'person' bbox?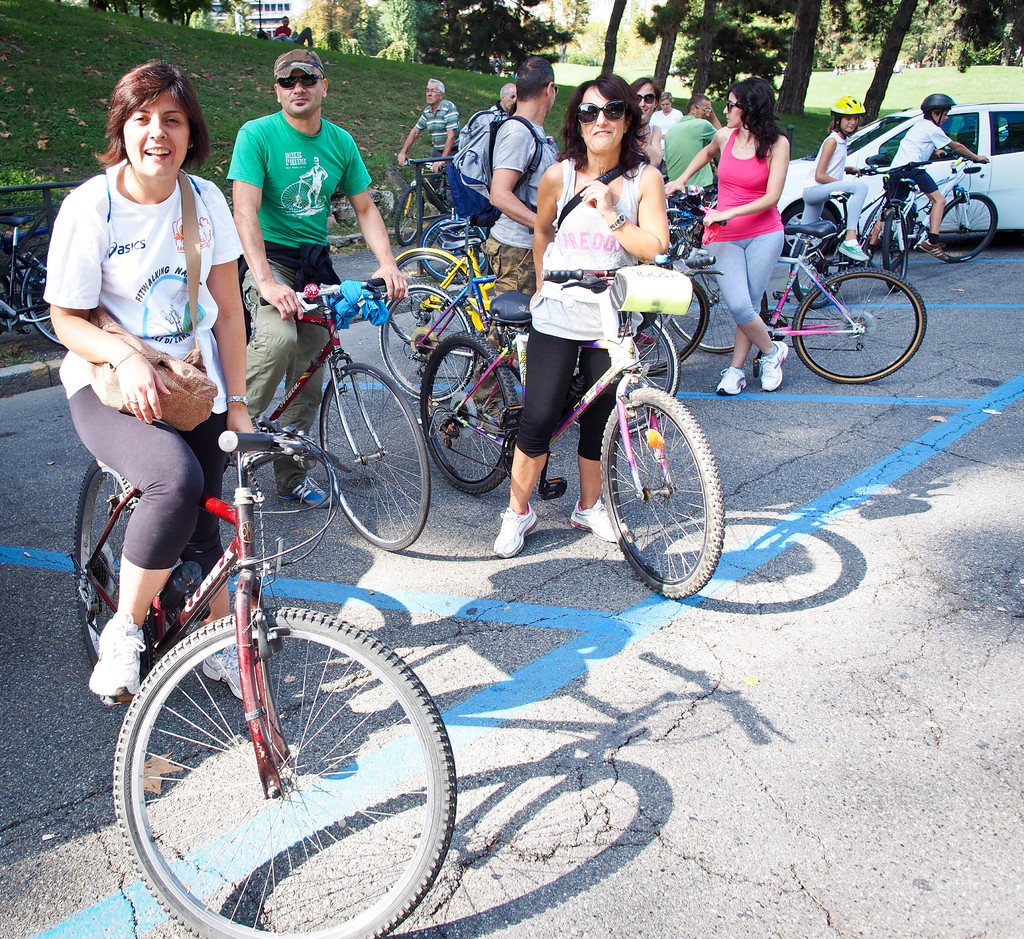
241:44:412:514
